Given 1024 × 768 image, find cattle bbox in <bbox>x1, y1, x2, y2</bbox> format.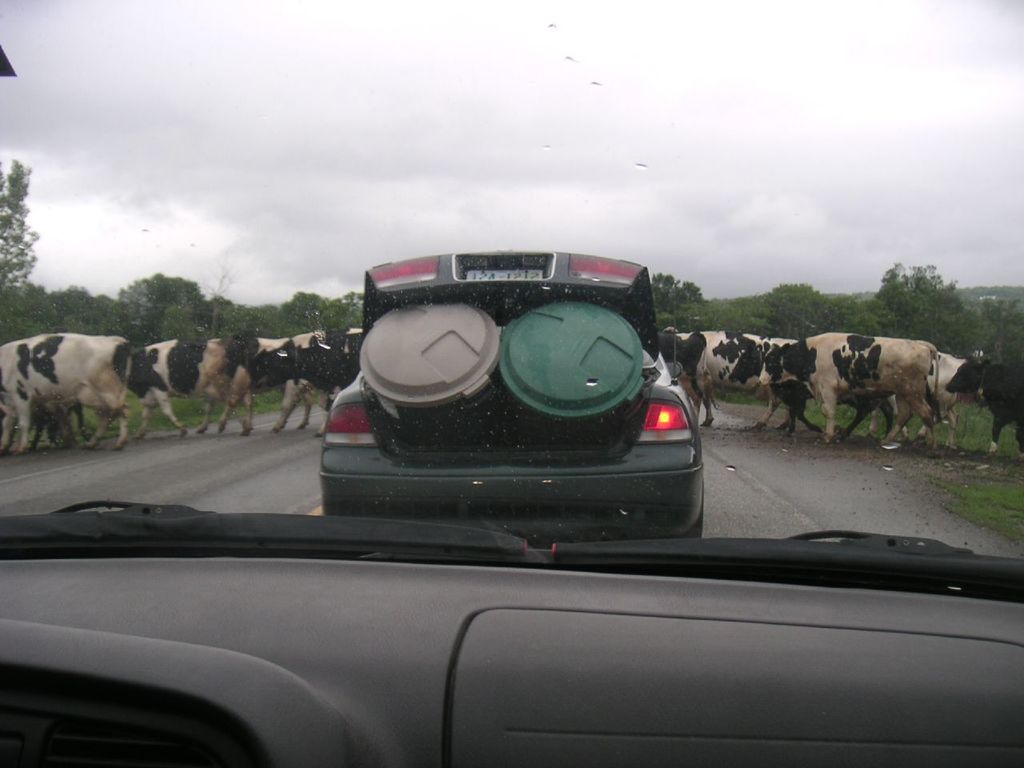
<bbox>658, 325, 794, 431</bbox>.
